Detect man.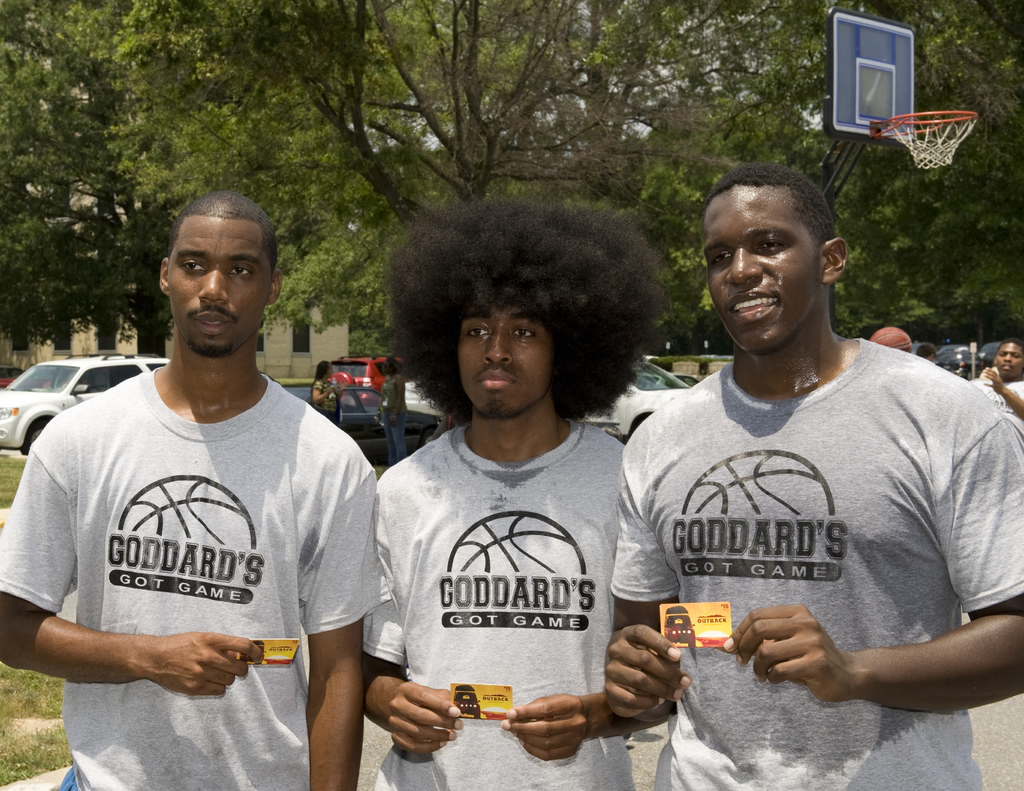
Detected at [x1=0, y1=182, x2=383, y2=788].
